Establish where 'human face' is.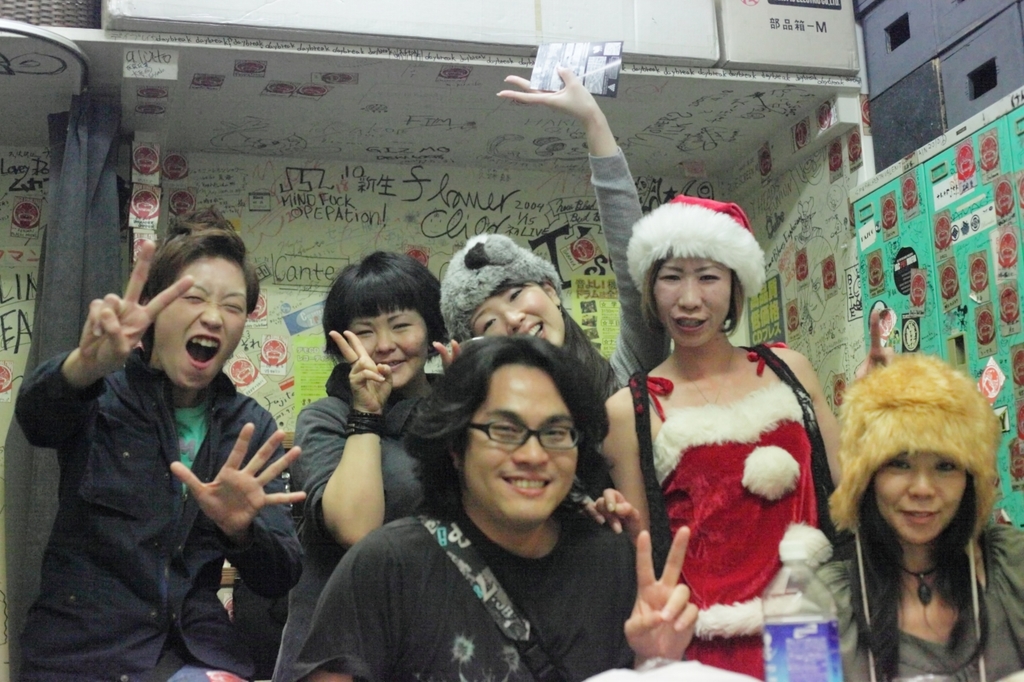
Established at box=[154, 254, 249, 389].
